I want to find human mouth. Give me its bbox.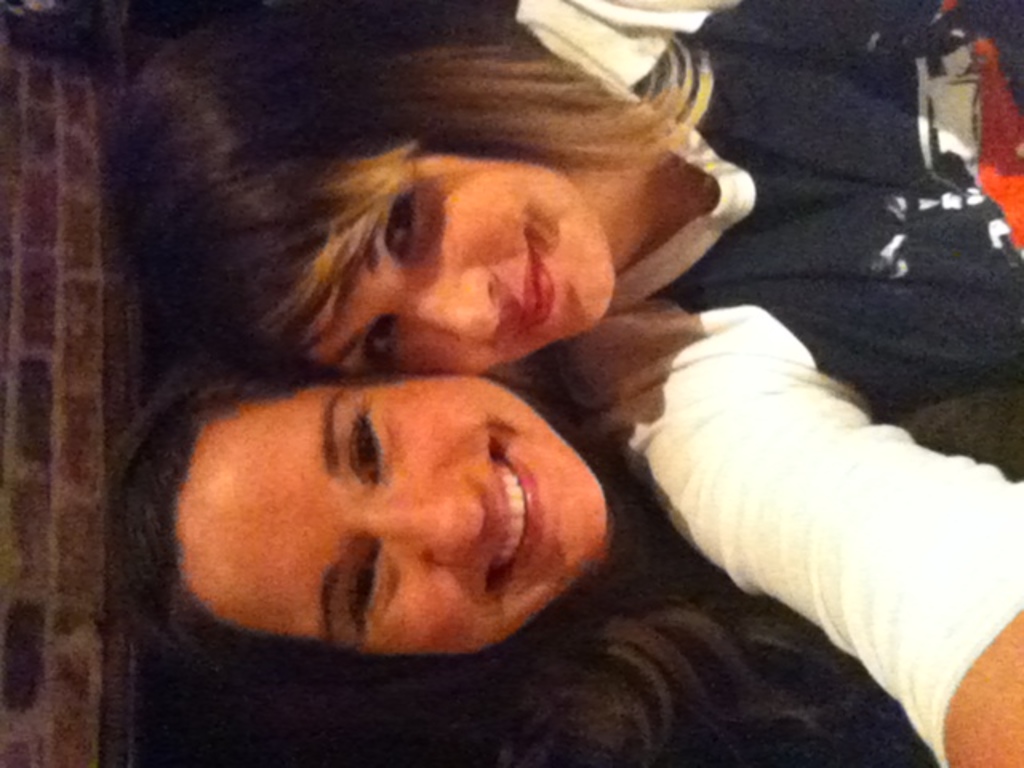
box(486, 434, 541, 592).
